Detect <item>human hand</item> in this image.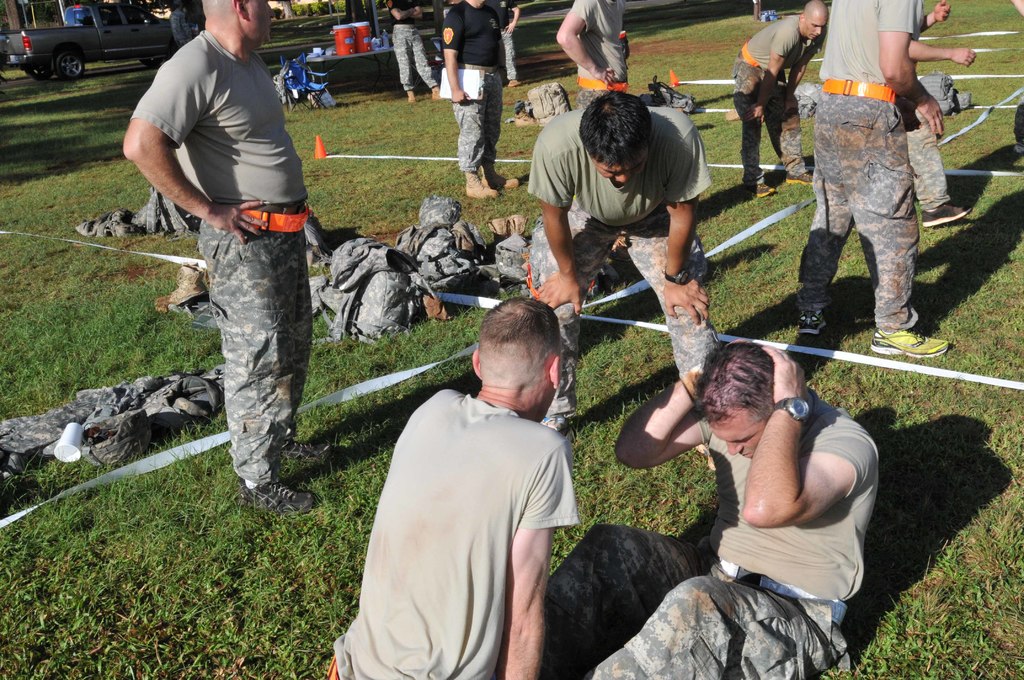
Detection: (left=778, top=93, right=801, bottom=119).
